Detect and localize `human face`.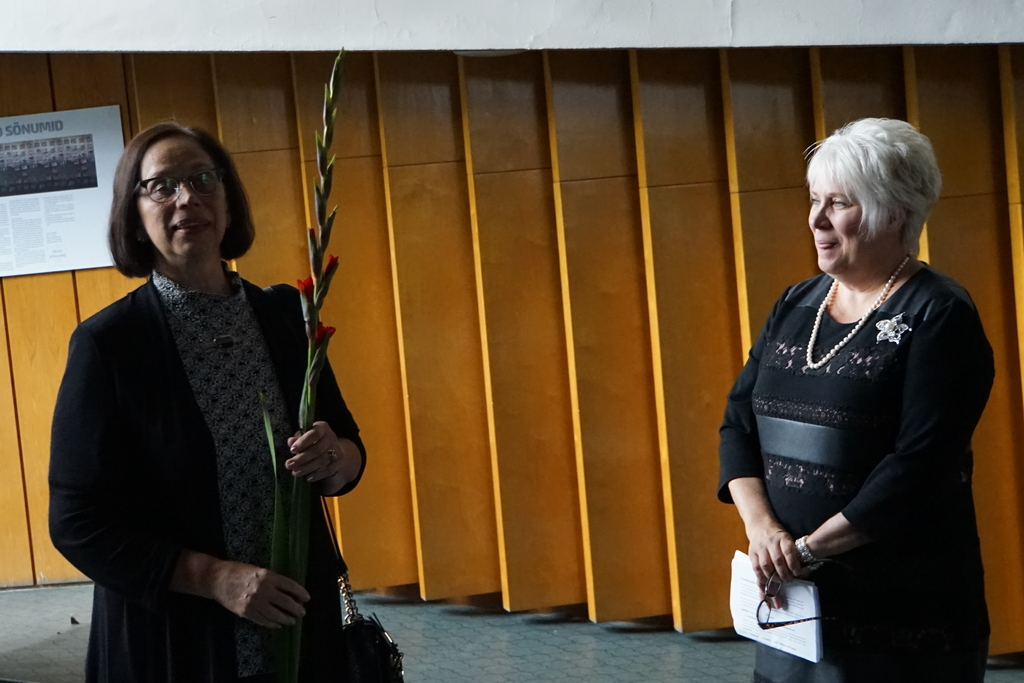
Localized at x1=132 y1=140 x2=230 y2=261.
